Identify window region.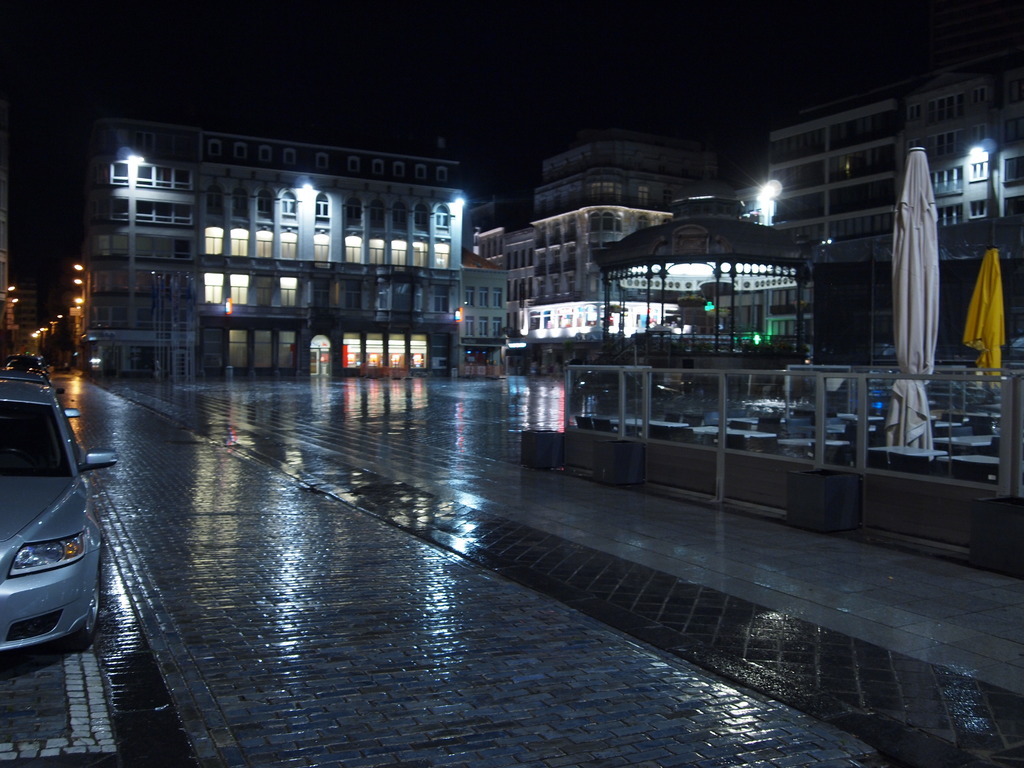
Region: x1=312 y1=275 x2=328 y2=307.
